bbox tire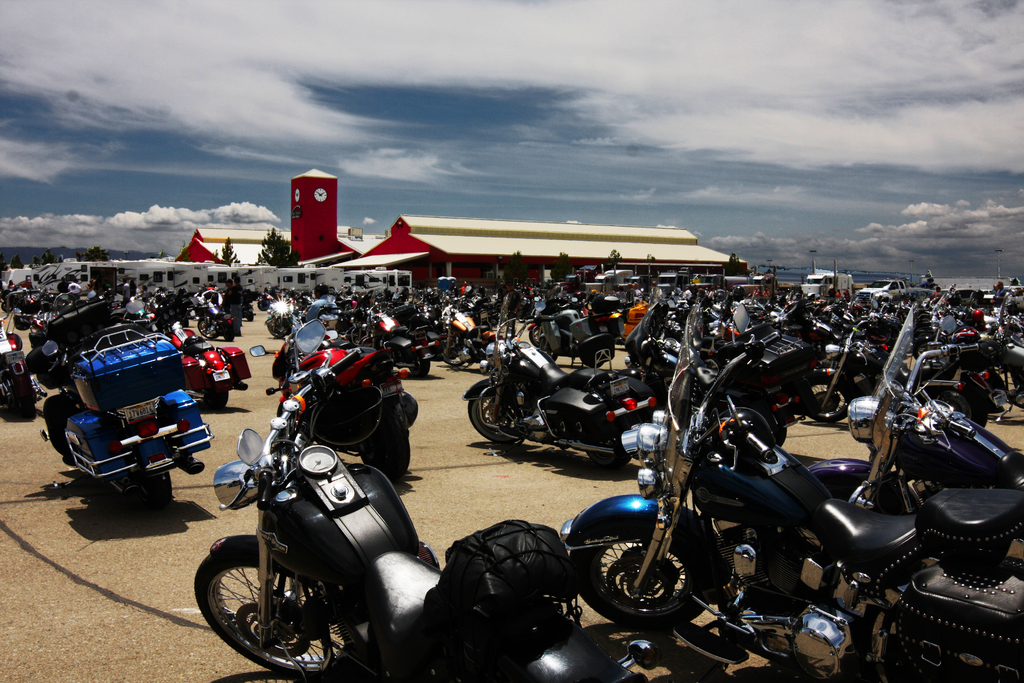
Rect(588, 423, 632, 469)
